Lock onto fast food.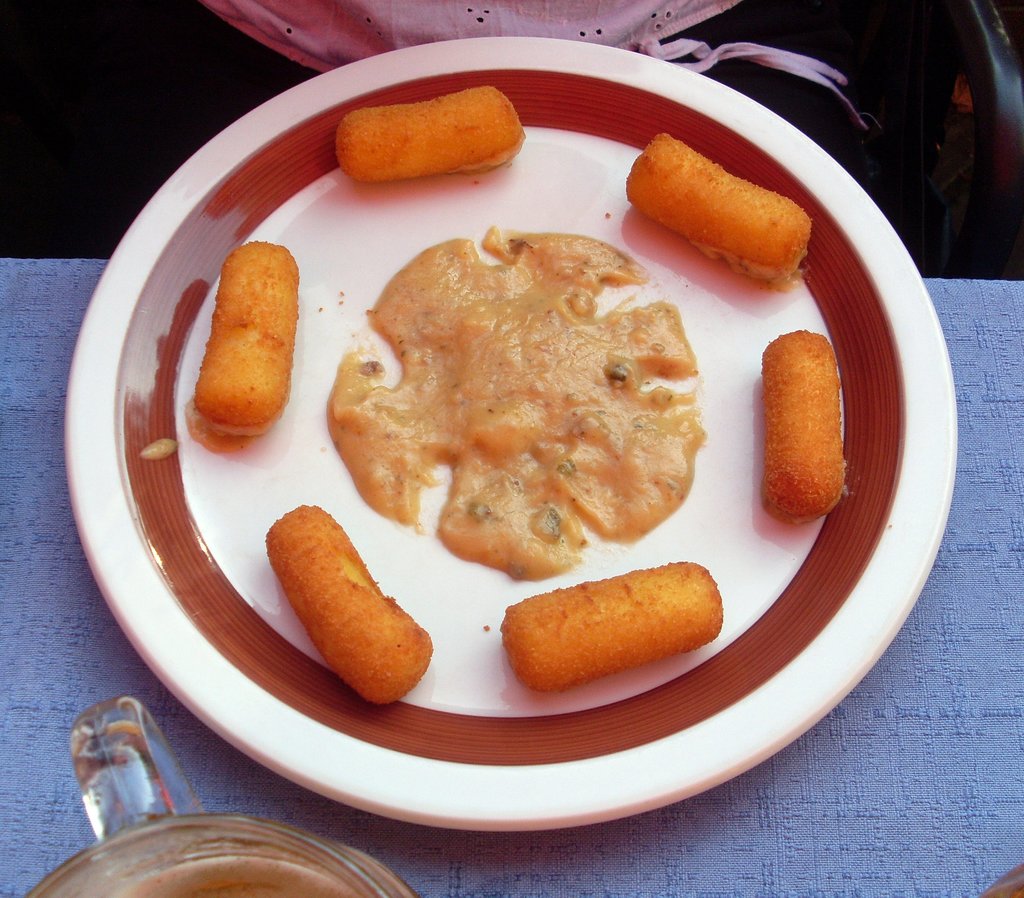
Locked: 334, 84, 527, 187.
